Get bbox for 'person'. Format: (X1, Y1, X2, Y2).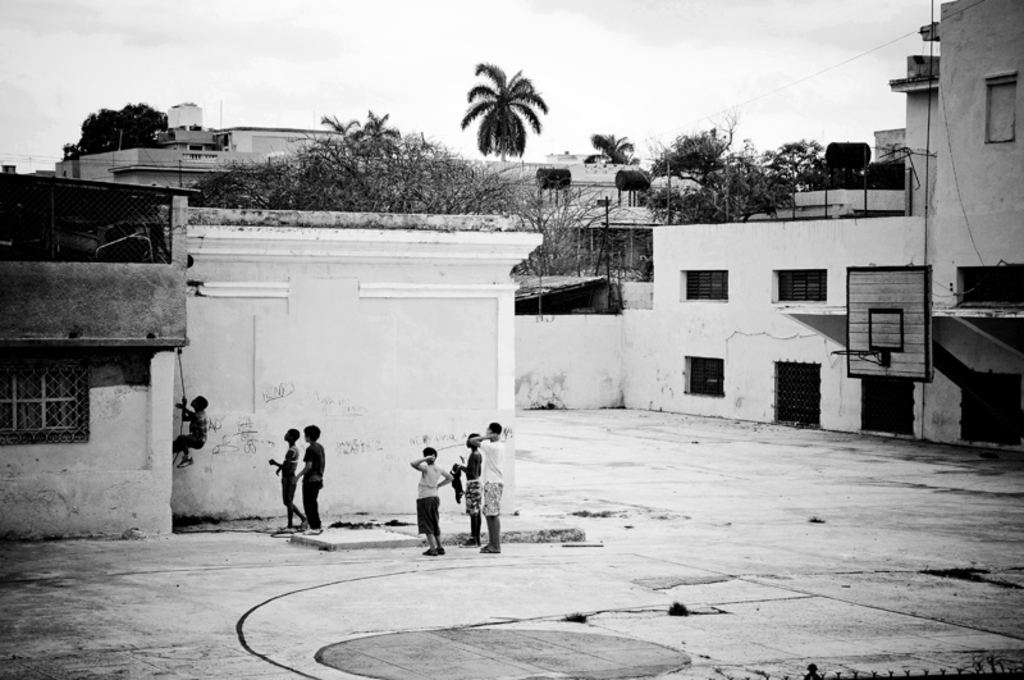
(456, 434, 483, 548).
